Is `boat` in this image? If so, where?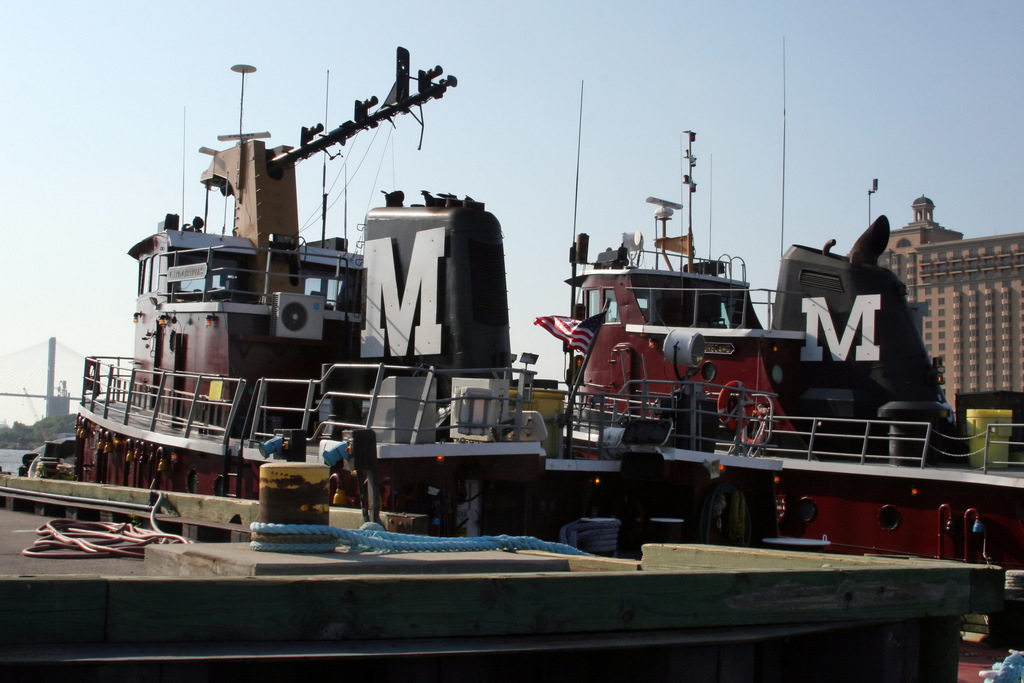
Yes, at {"left": 472, "top": 141, "right": 969, "bottom": 509}.
